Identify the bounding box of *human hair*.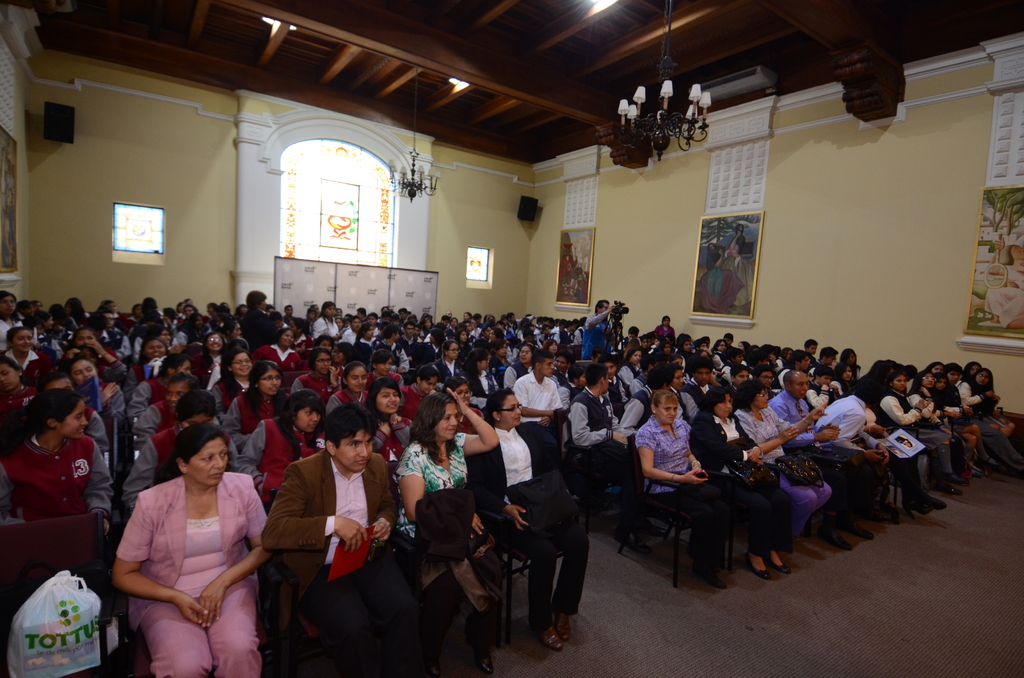
detection(693, 354, 714, 376).
